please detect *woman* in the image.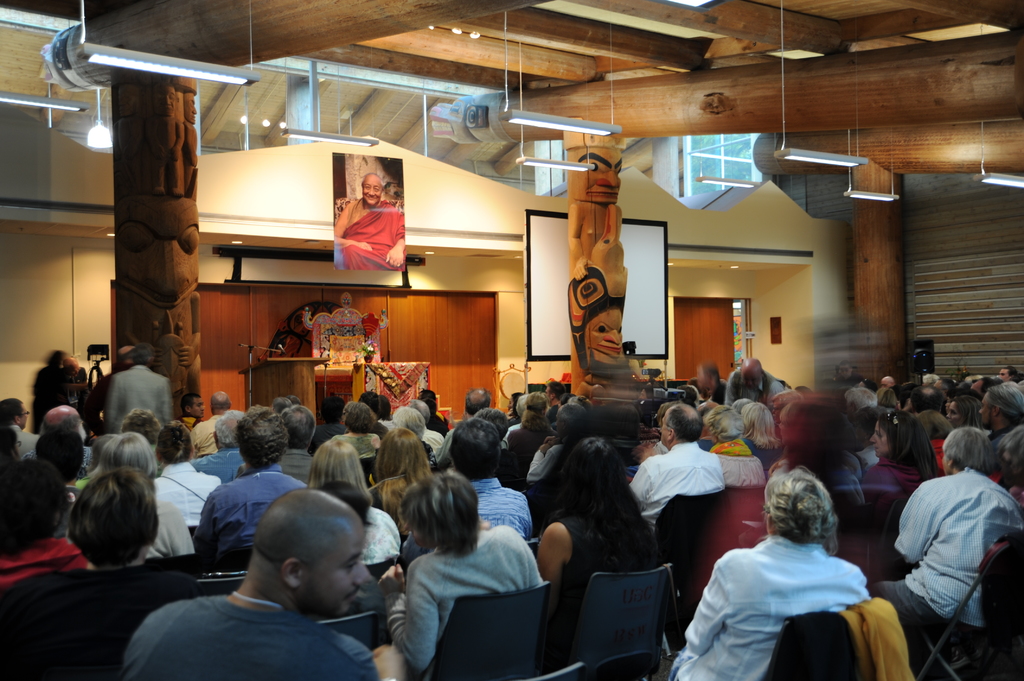
bbox=[709, 406, 769, 485].
